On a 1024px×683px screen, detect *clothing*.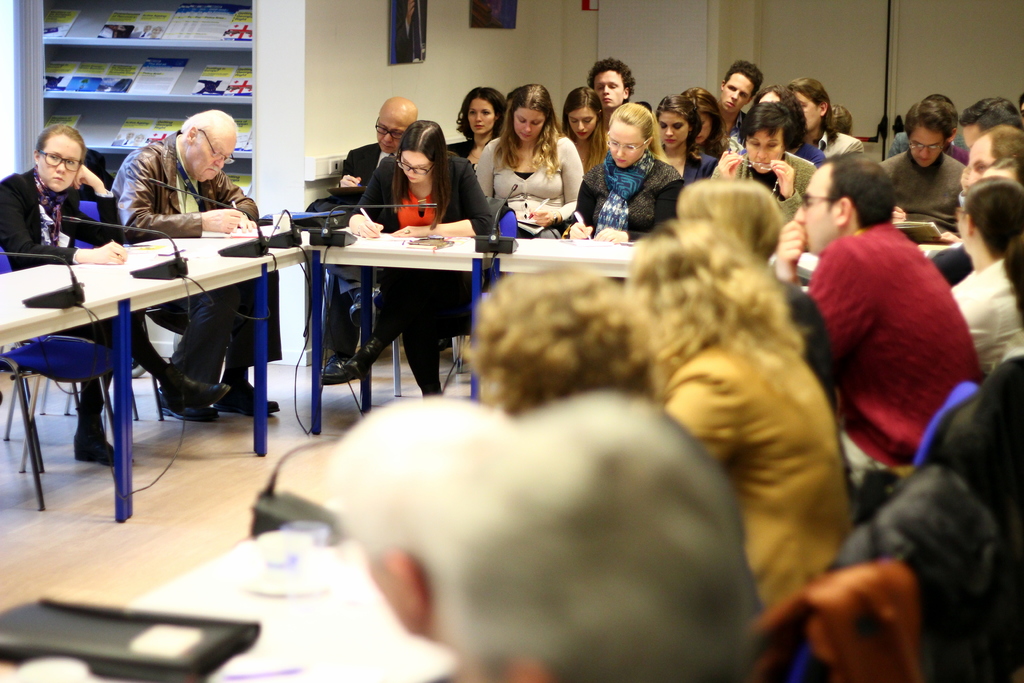
{"x1": 106, "y1": 131, "x2": 280, "y2": 384}.
